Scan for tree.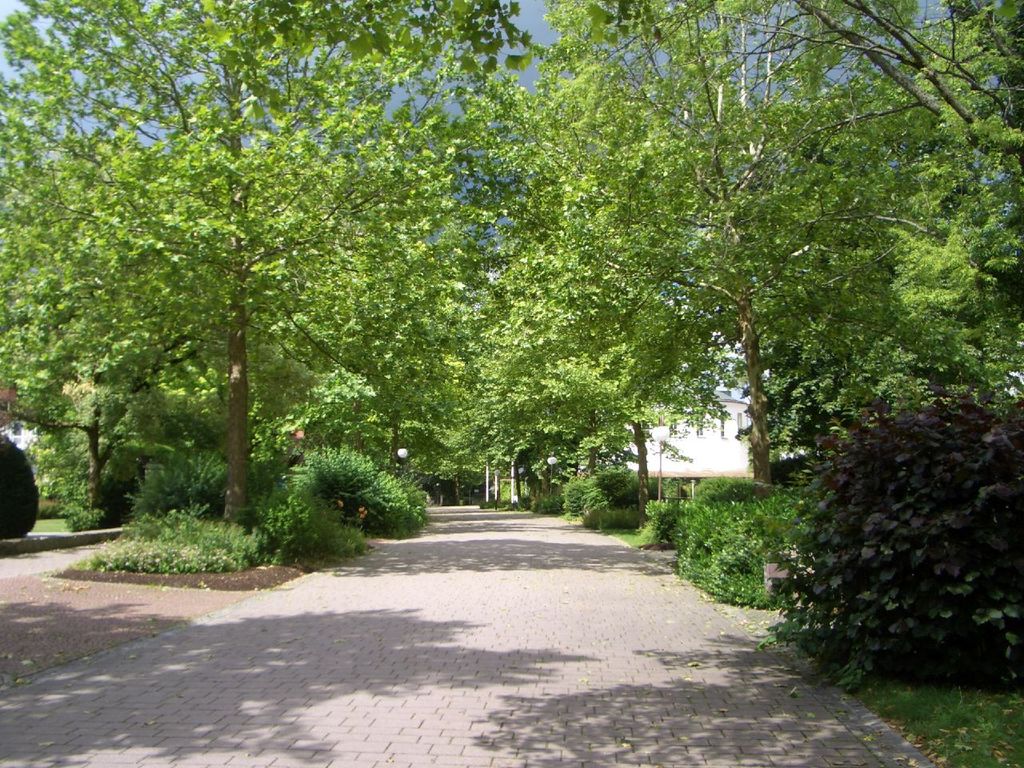
Scan result: detection(157, 0, 512, 586).
